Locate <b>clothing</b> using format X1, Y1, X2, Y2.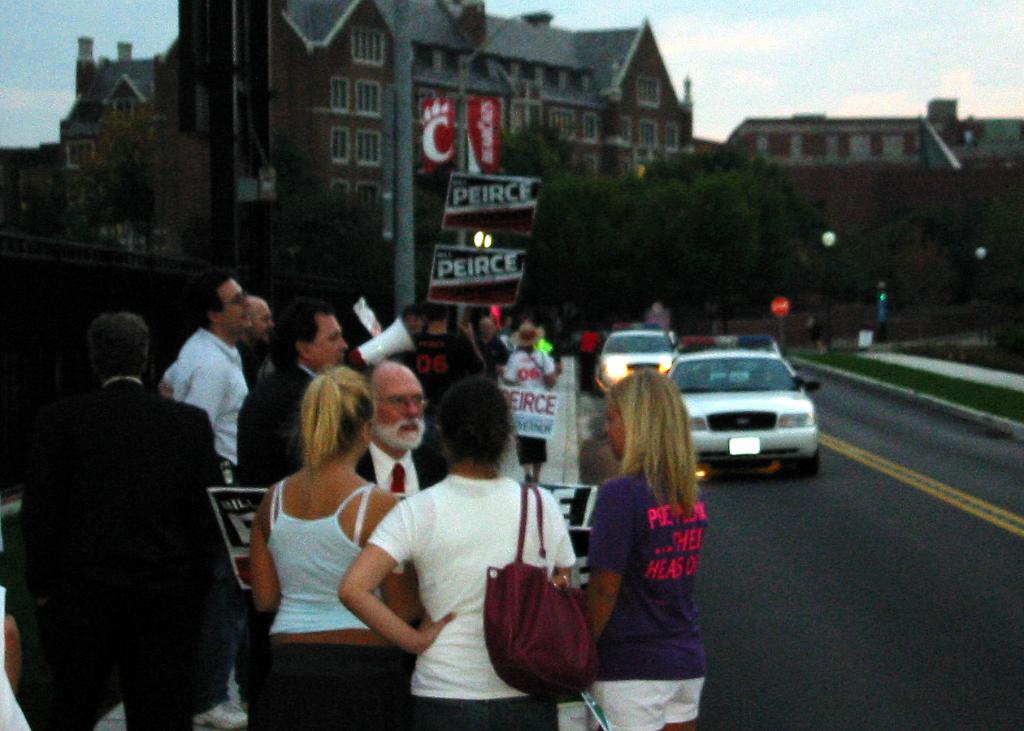
166, 331, 263, 498.
